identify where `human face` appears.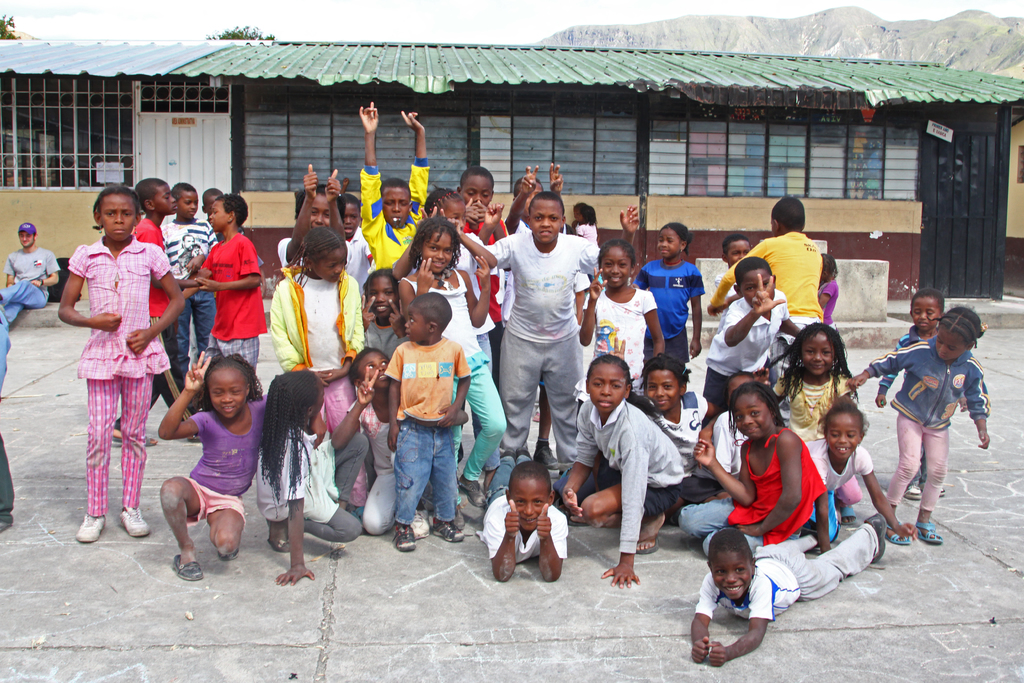
Appears at box=[911, 297, 941, 331].
